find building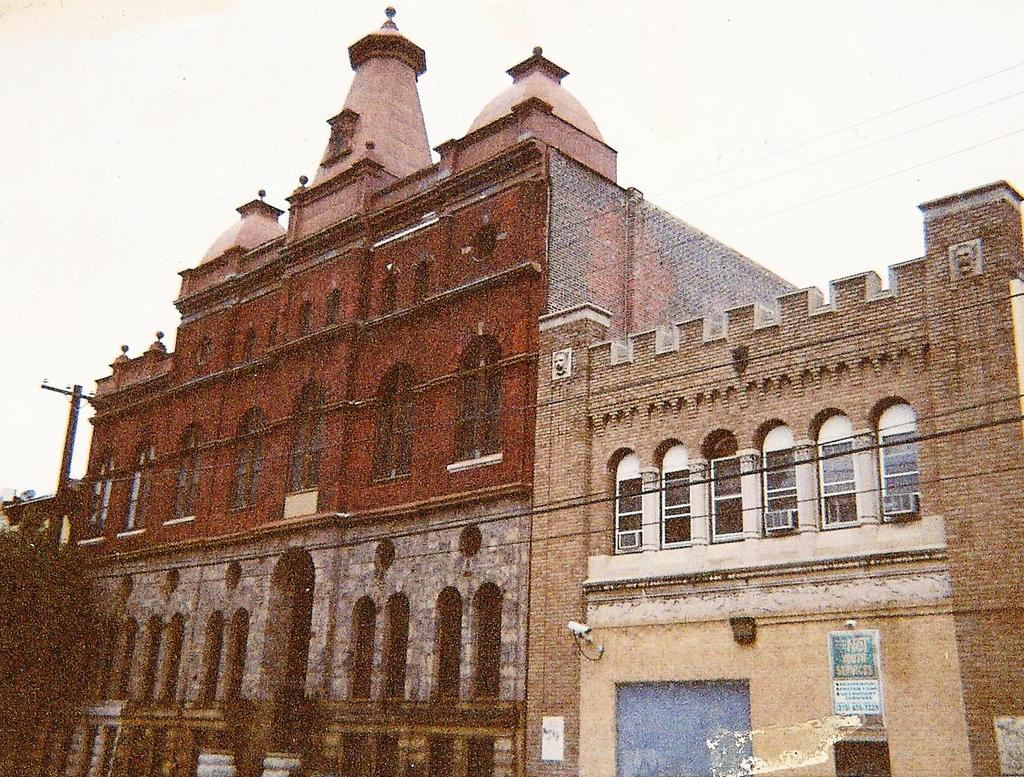
box(0, 5, 1023, 776)
